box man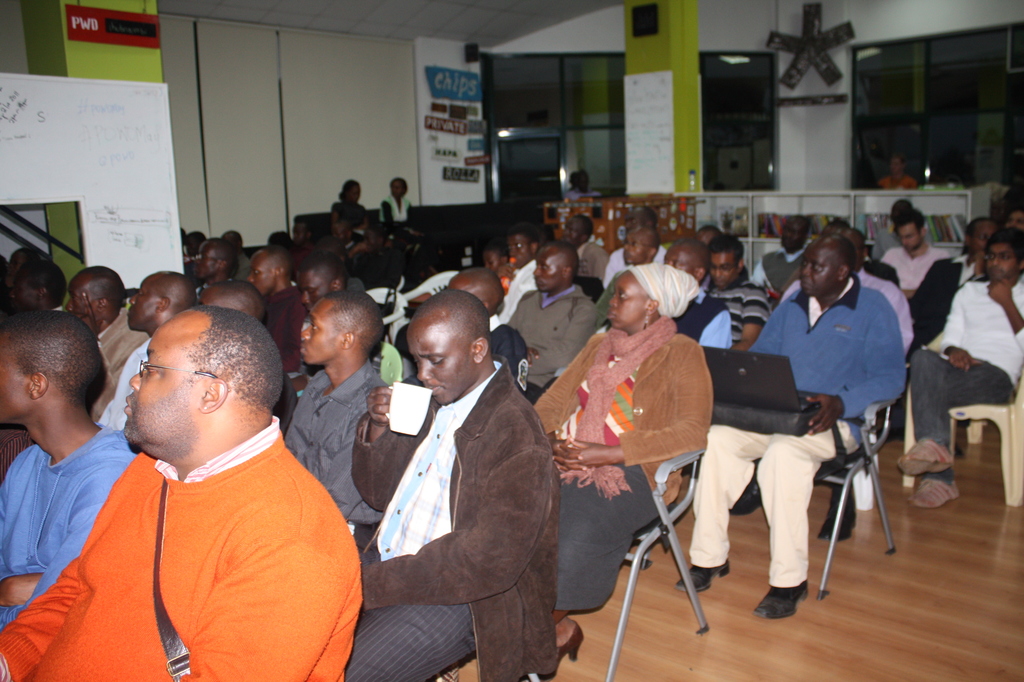
pyautogui.locateOnScreen(910, 216, 1002, 345)
